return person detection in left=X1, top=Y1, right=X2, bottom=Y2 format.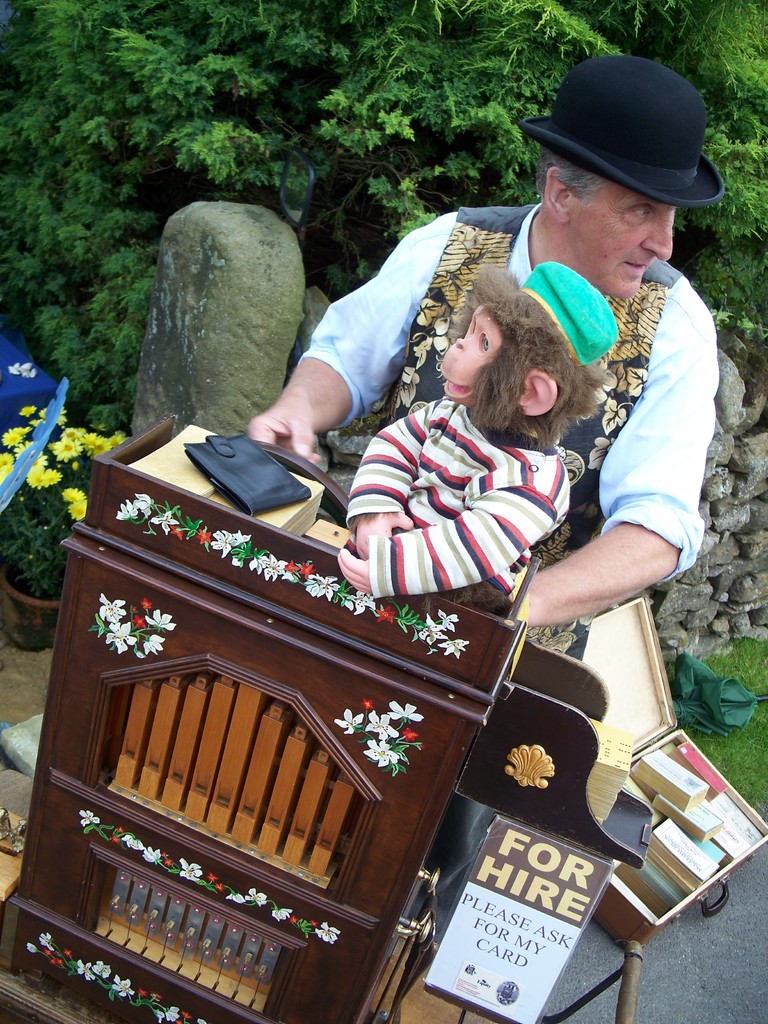
left=243, top=56, right=720, bottom=627.
